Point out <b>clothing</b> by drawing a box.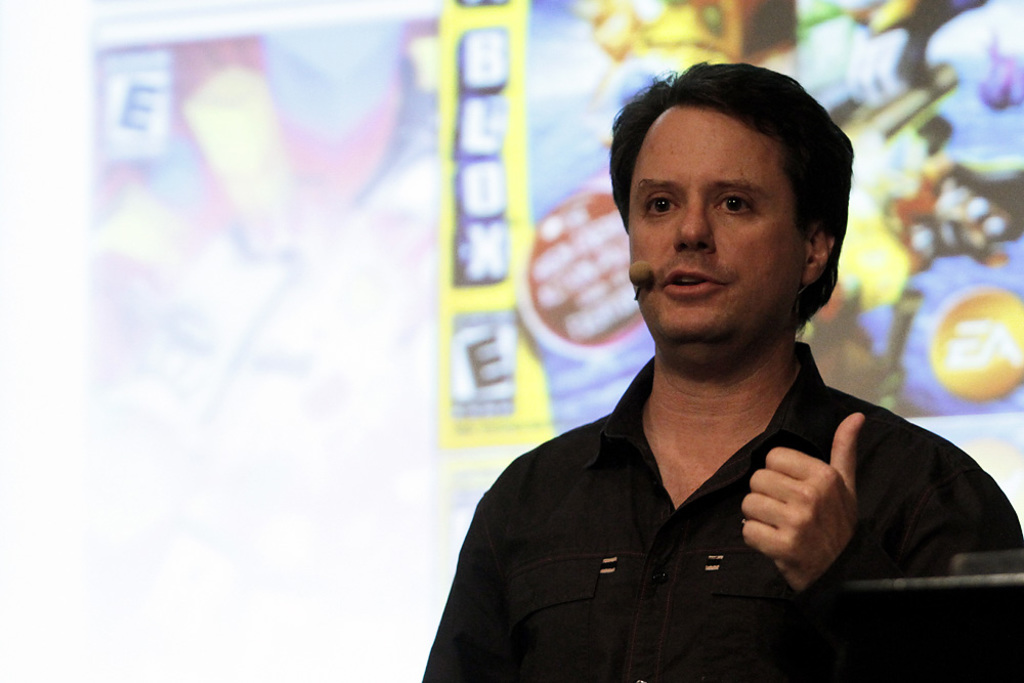
region(422, 308, 956, 667).
